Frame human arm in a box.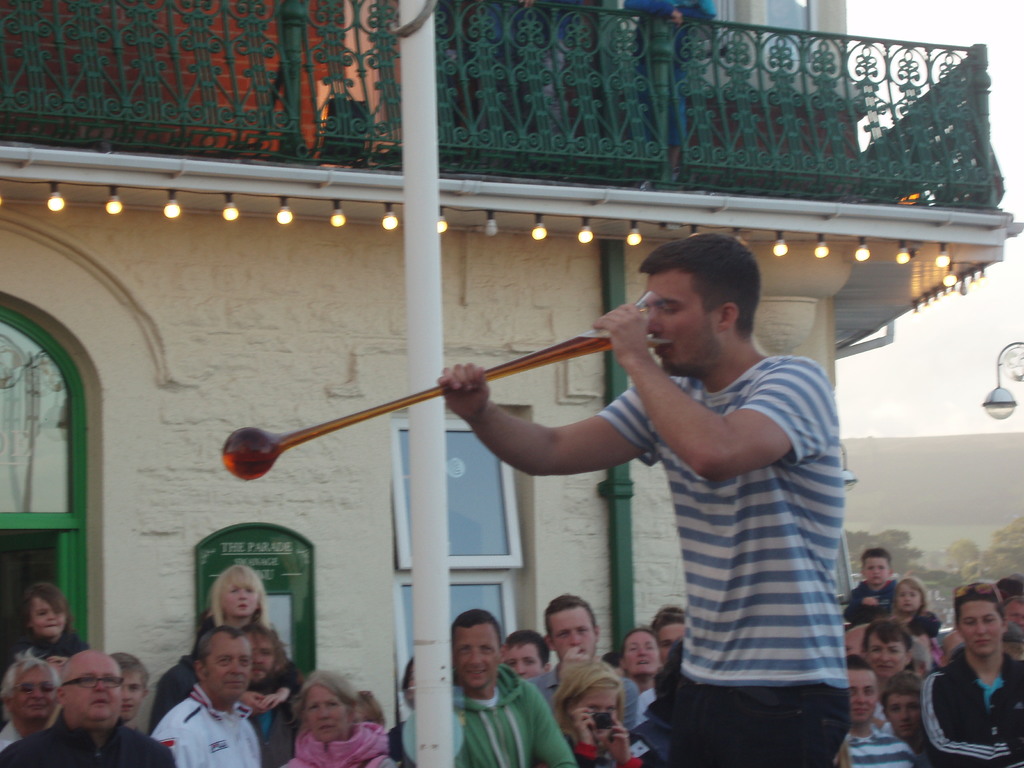
pyautogui.locateOnScreen(268, 755, 313, 767).
